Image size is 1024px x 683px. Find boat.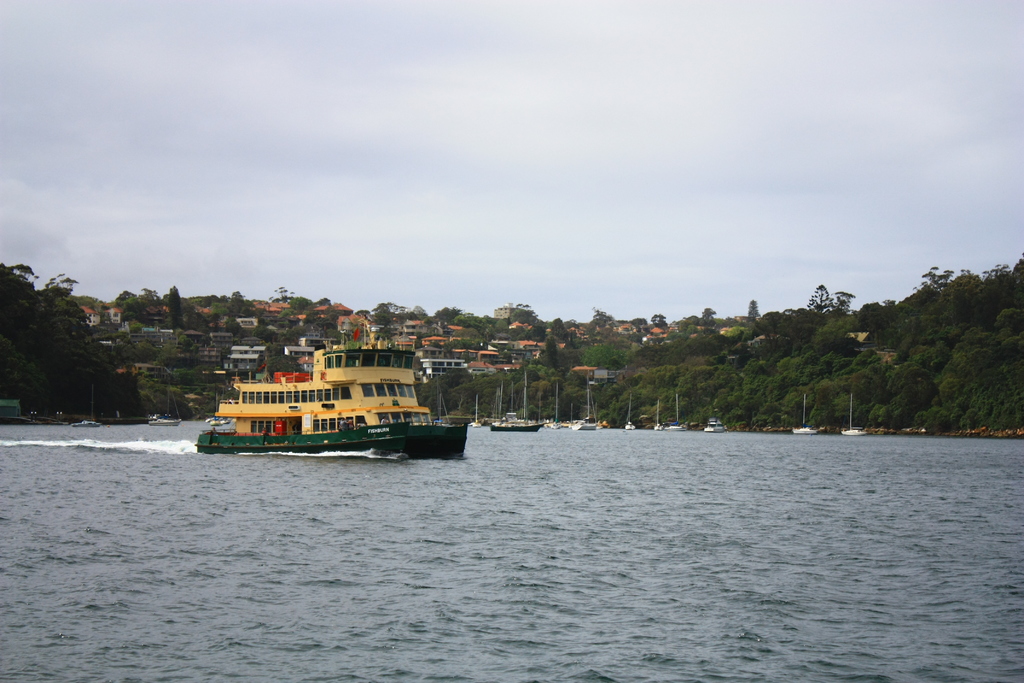
<bbox>552, 383, 563, 427</bbox>.
